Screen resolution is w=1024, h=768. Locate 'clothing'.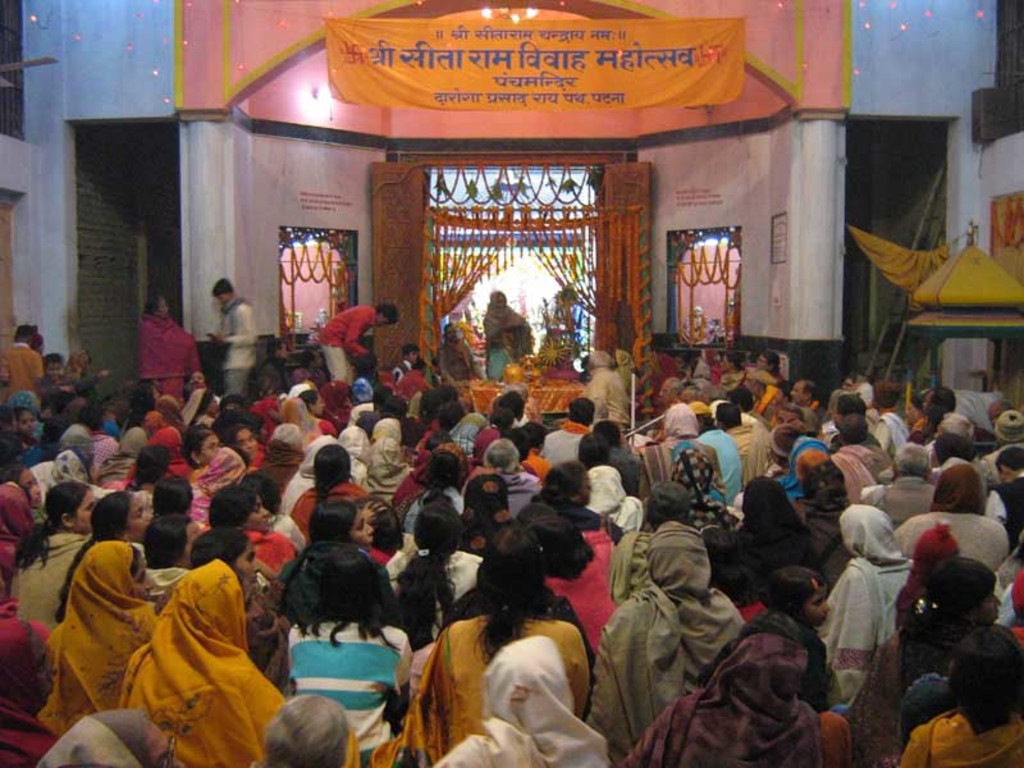
317:303:375:384.
